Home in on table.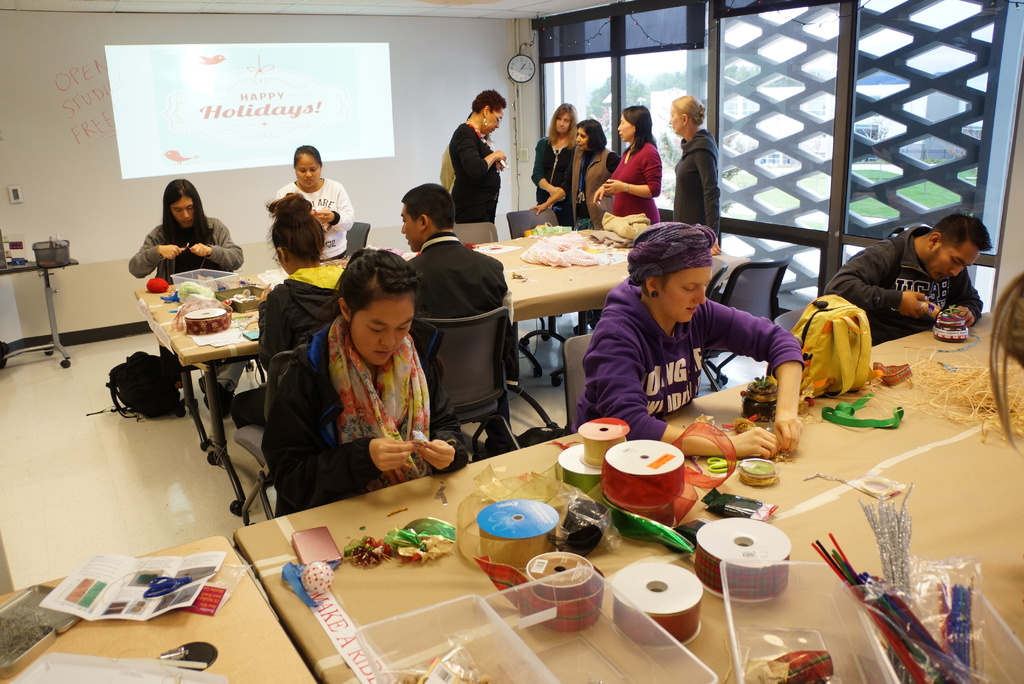
Homed in at [0, 540, 314, 683].
